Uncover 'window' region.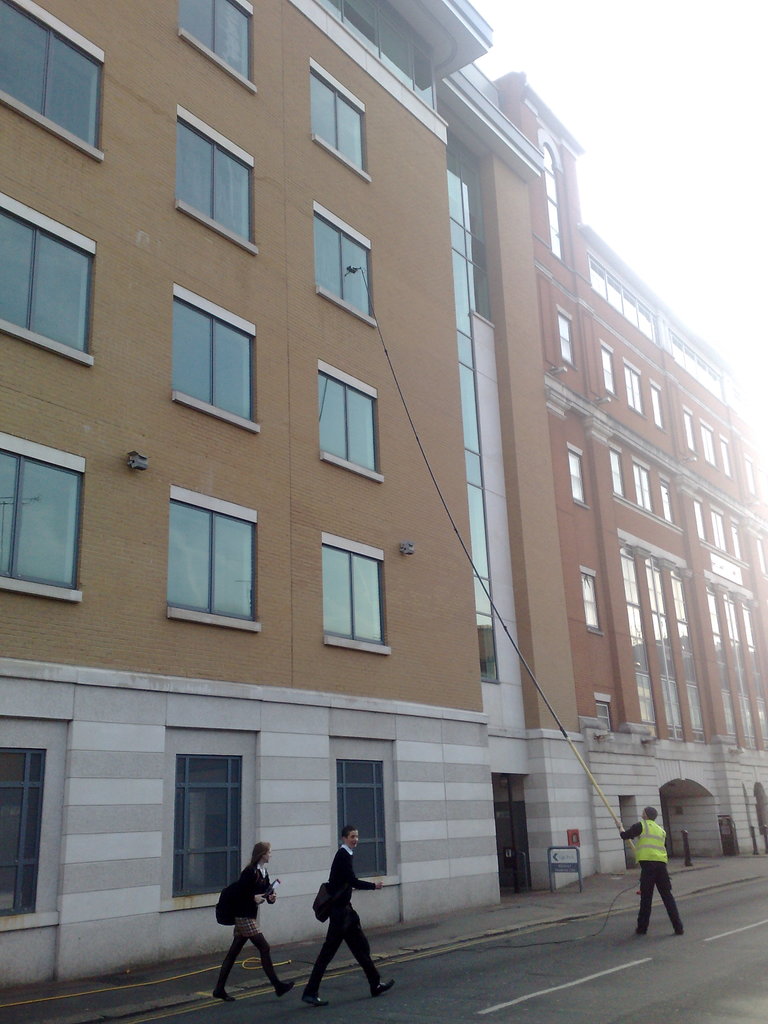
Uncovered: rect(554, 316, 577, 360).
